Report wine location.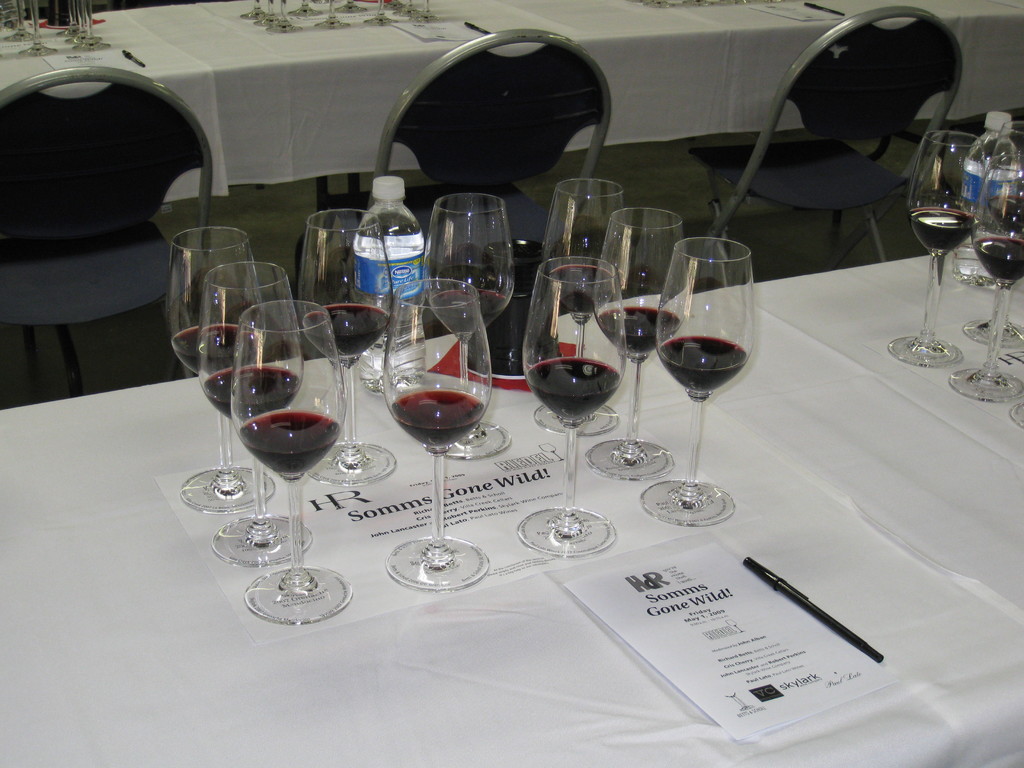
Report: {"x1": 428, "y1": 291, "x2": 477, "y2": 337}.
